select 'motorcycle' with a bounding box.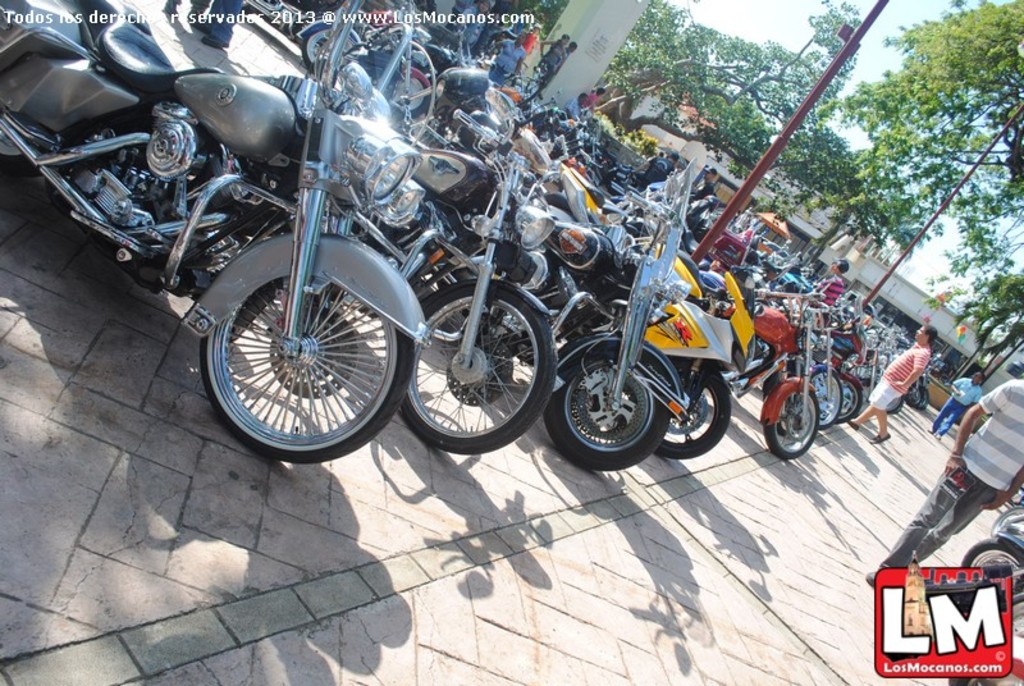
627 264 746 445.
